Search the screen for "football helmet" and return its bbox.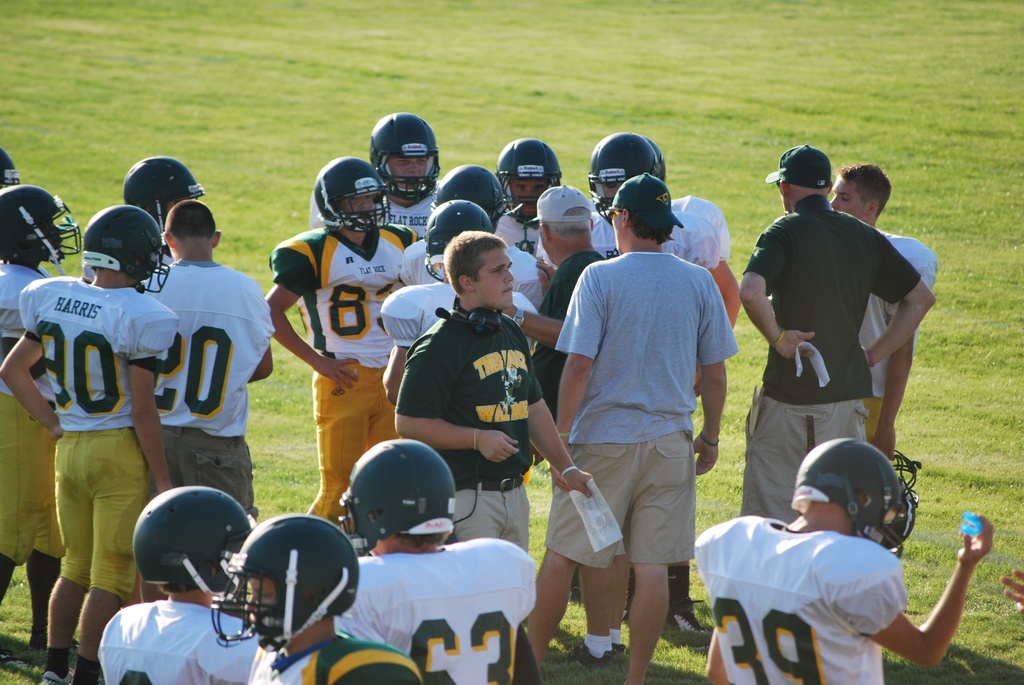
Found: x1=368 y1=109 x2=444 y2=202.
